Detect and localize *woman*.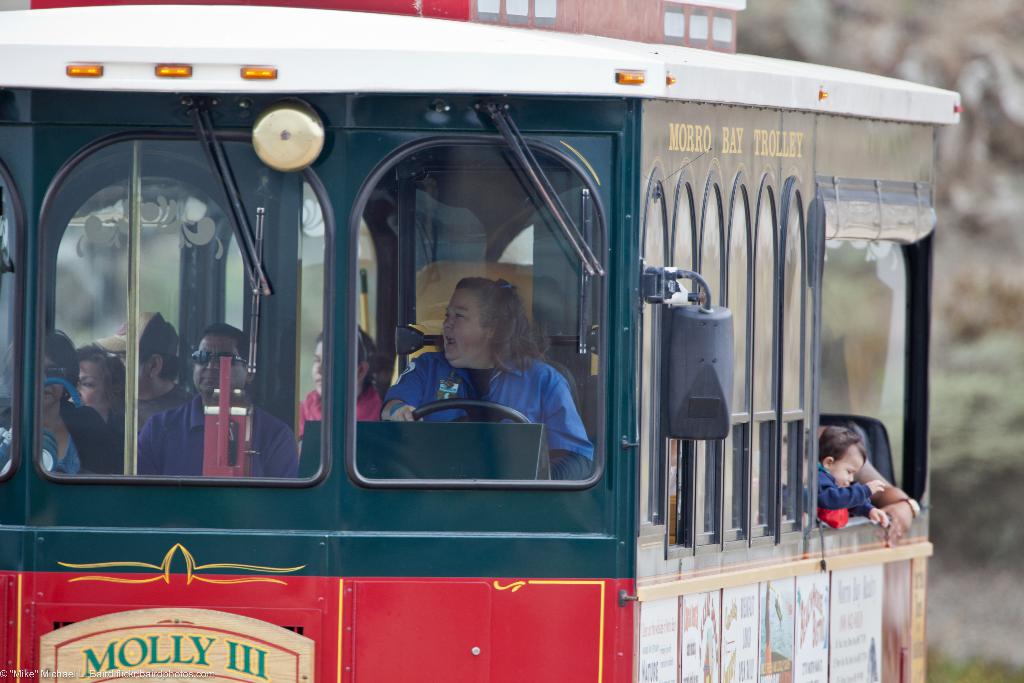
Localized at box=[68, 346, 127, 451].
